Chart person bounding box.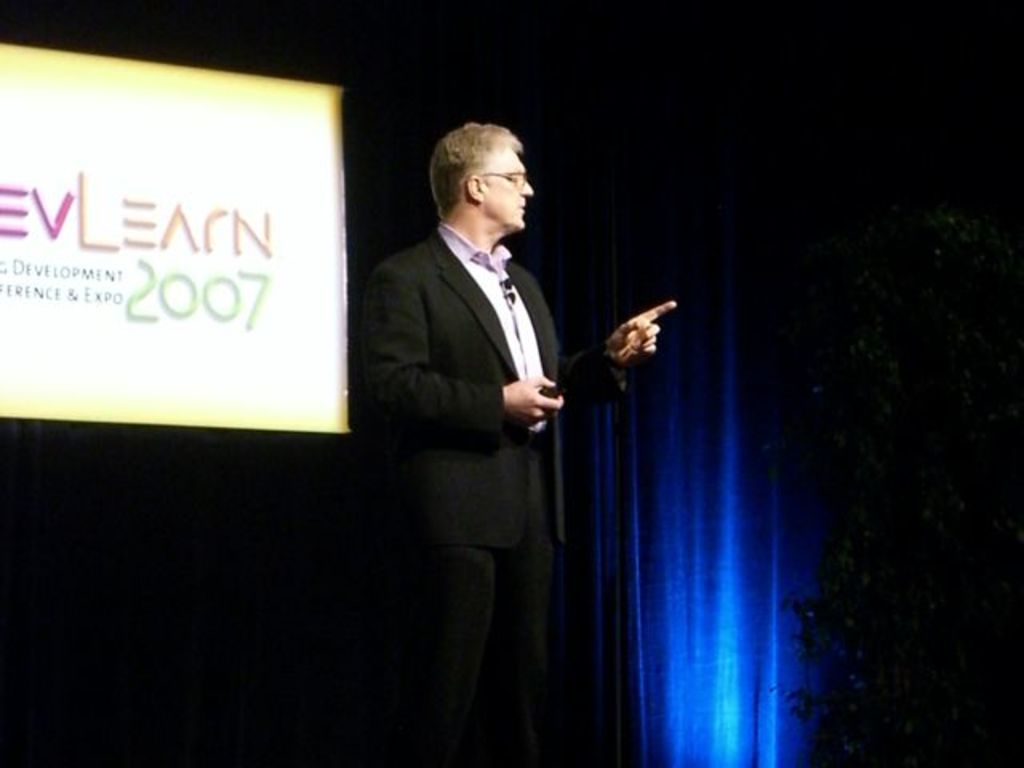
Charted: (x1=354, y1=96, x2=605, y2=718).
